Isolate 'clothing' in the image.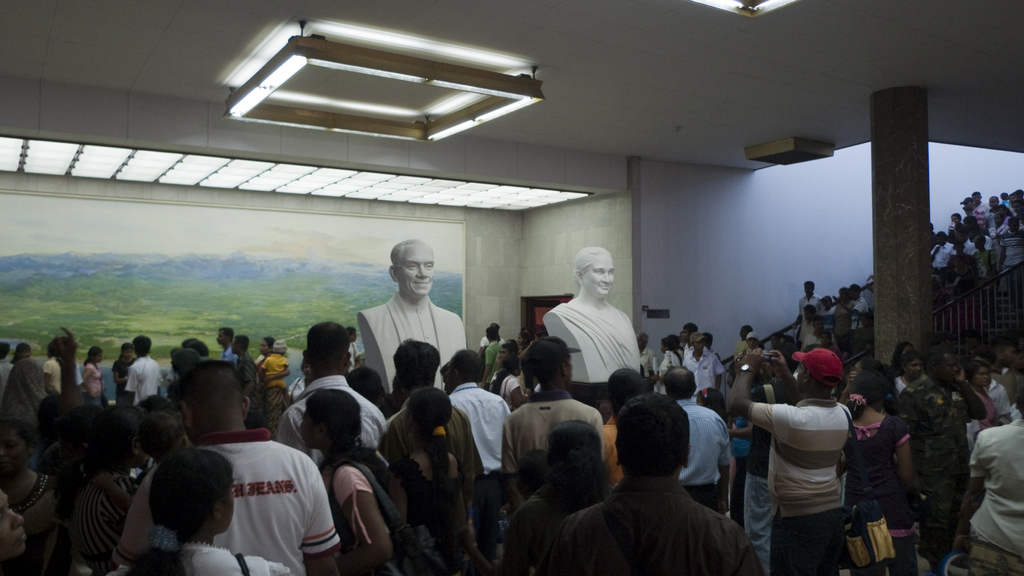
Isolated region: select_region(107, 543, 279, 575).
